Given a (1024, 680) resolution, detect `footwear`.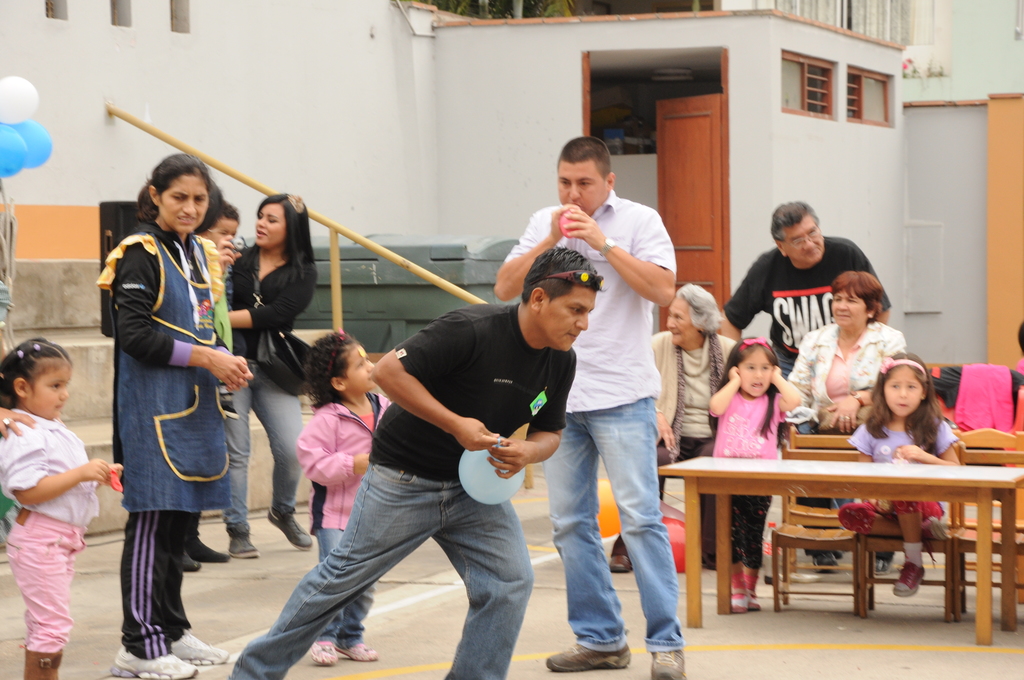
locate(891, 559, 925, 597).
